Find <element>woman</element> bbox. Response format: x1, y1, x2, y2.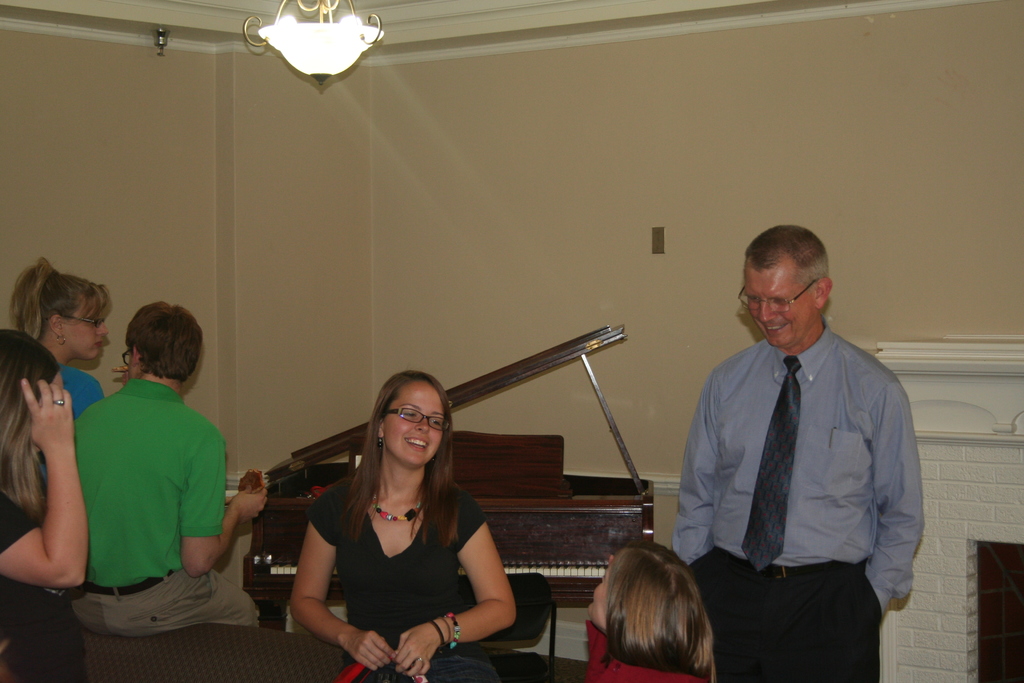
0, 330, 90, 682.
